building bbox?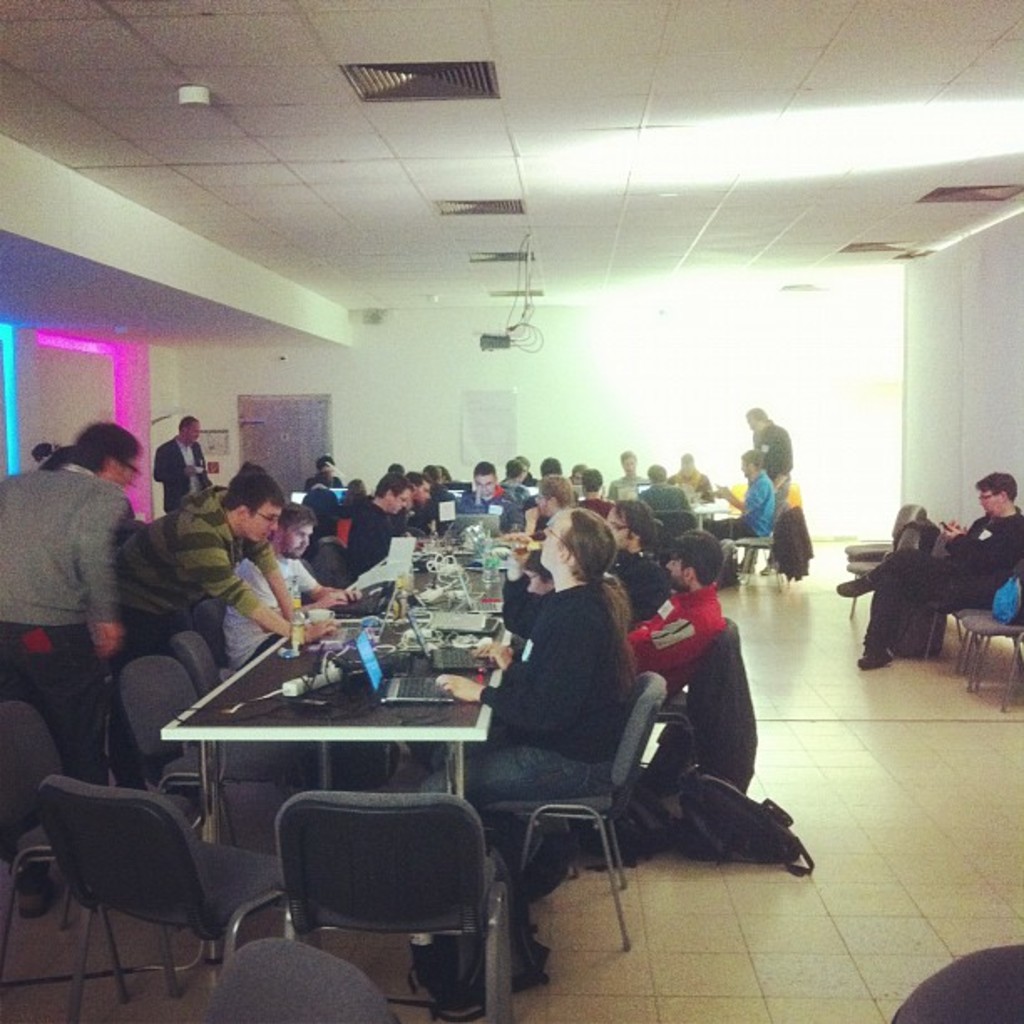
(x1=0, y1=0, x2=1022, y2=1022)
